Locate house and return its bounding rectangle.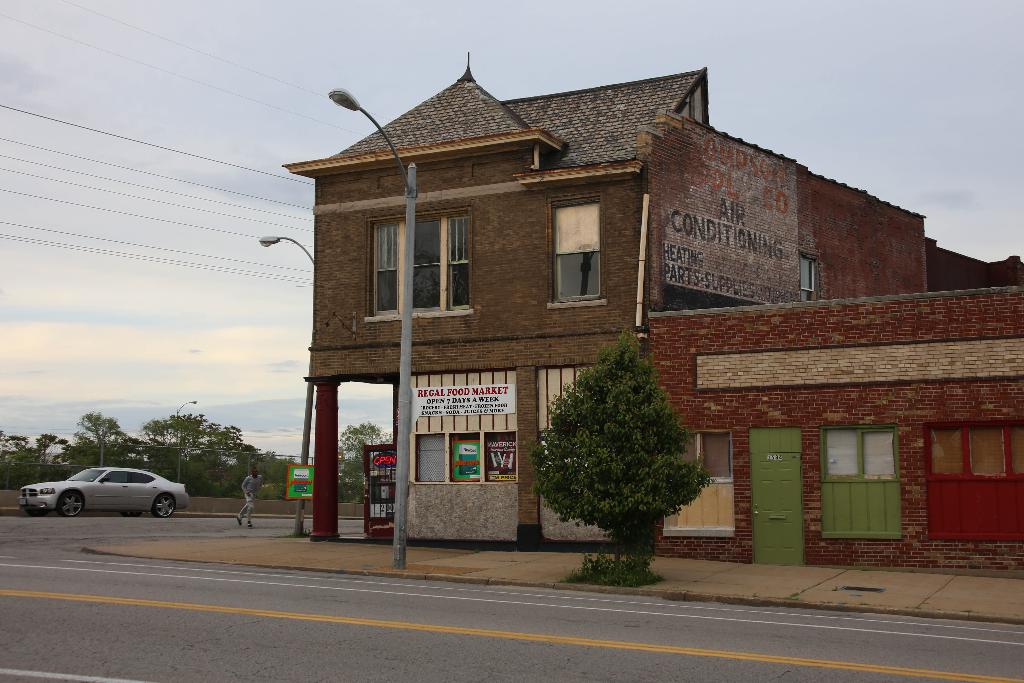
[280,56,1023,584].
